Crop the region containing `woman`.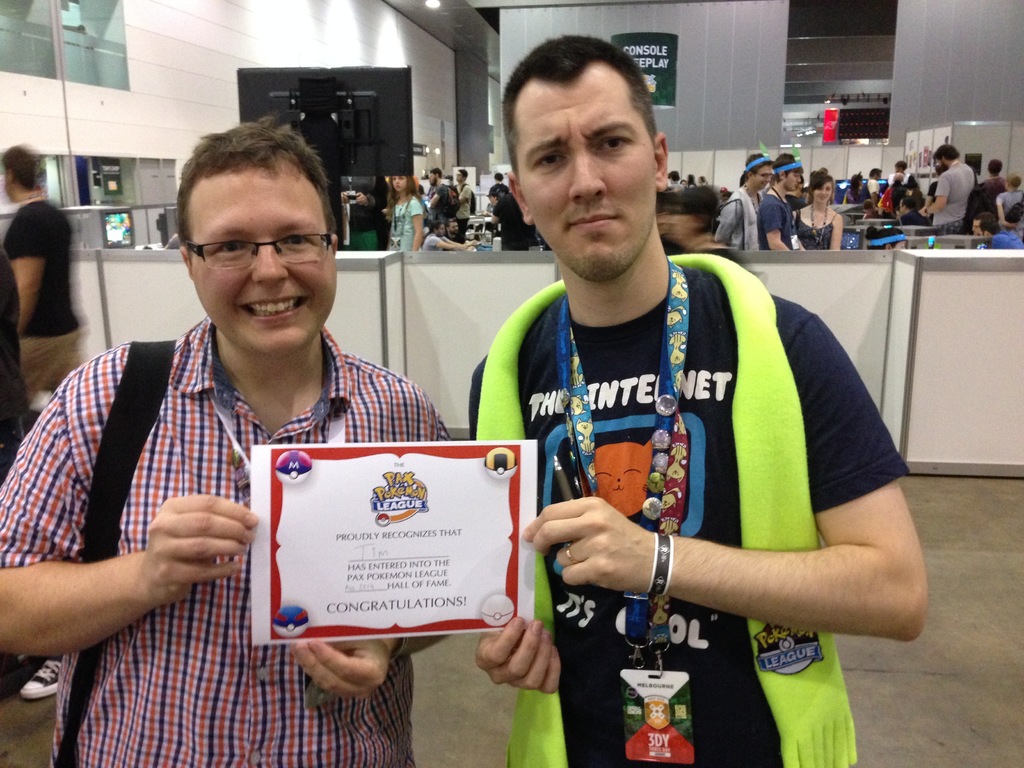
Crop region: box=[790, 172, 844, 252].
